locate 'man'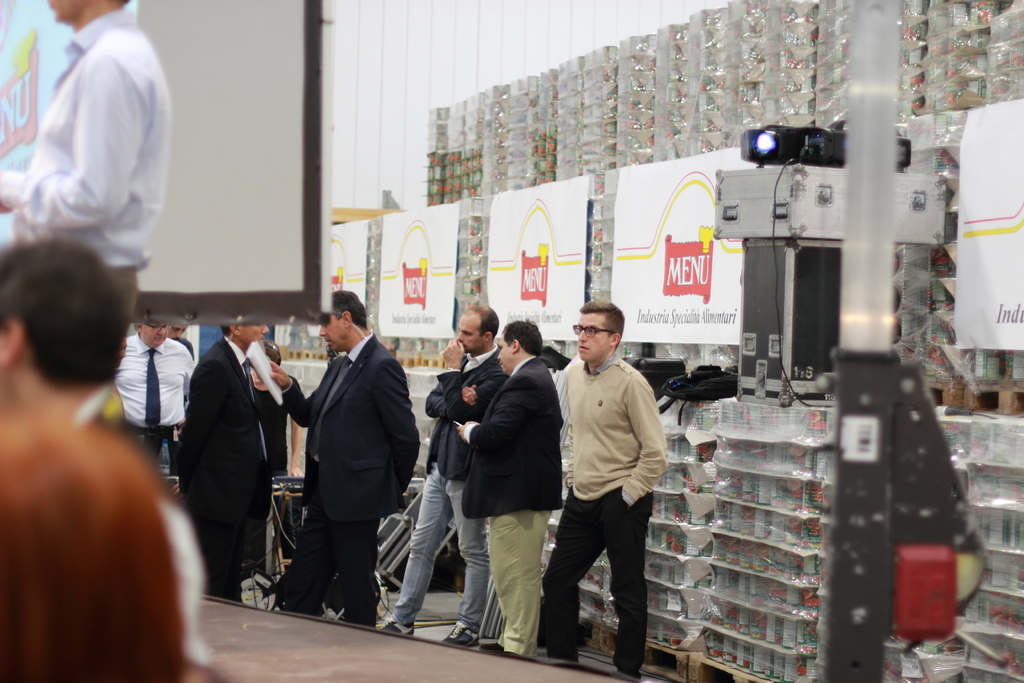
select_region(178, 318, 289, 609)
